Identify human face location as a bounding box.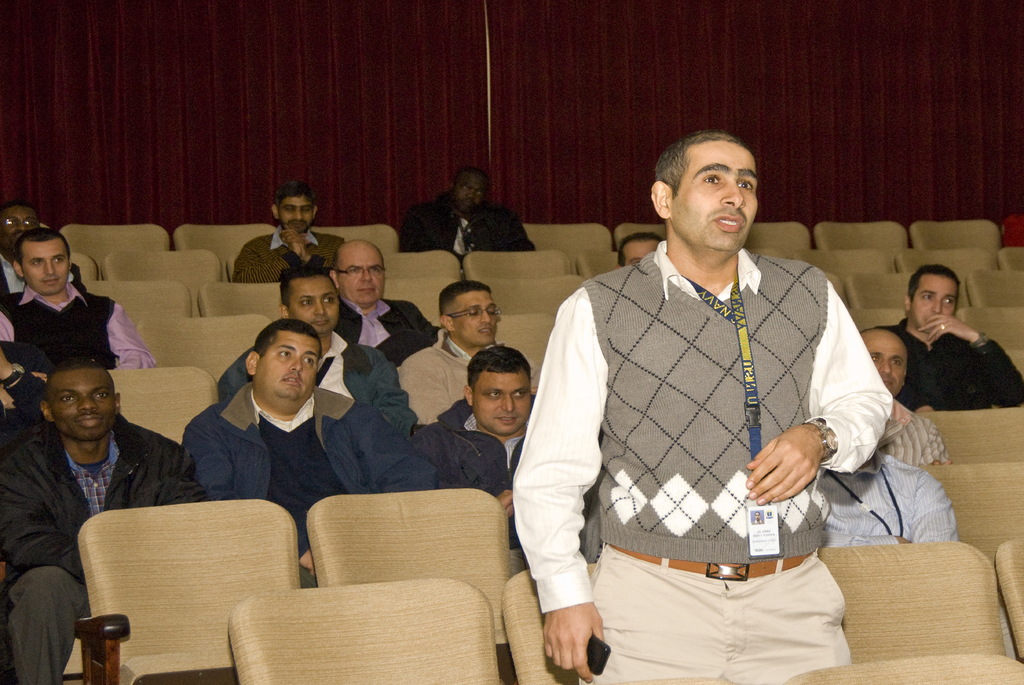
bbox(621, 240, 660, 266).
